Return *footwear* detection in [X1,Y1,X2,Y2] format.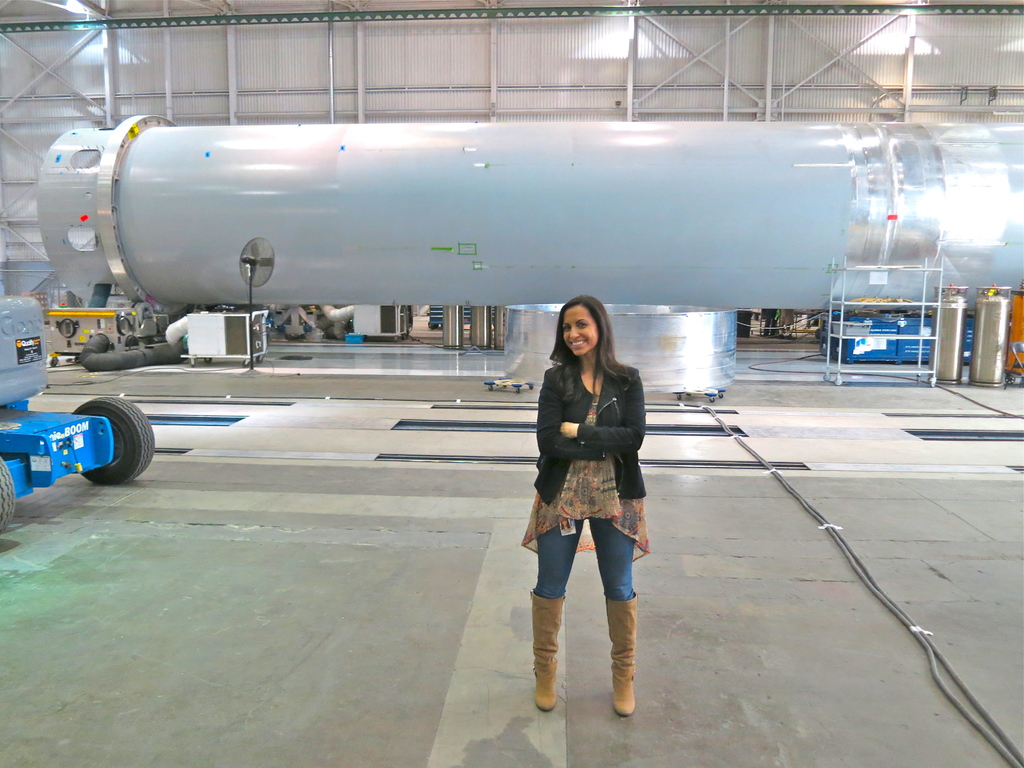
[604,590,639,717].
